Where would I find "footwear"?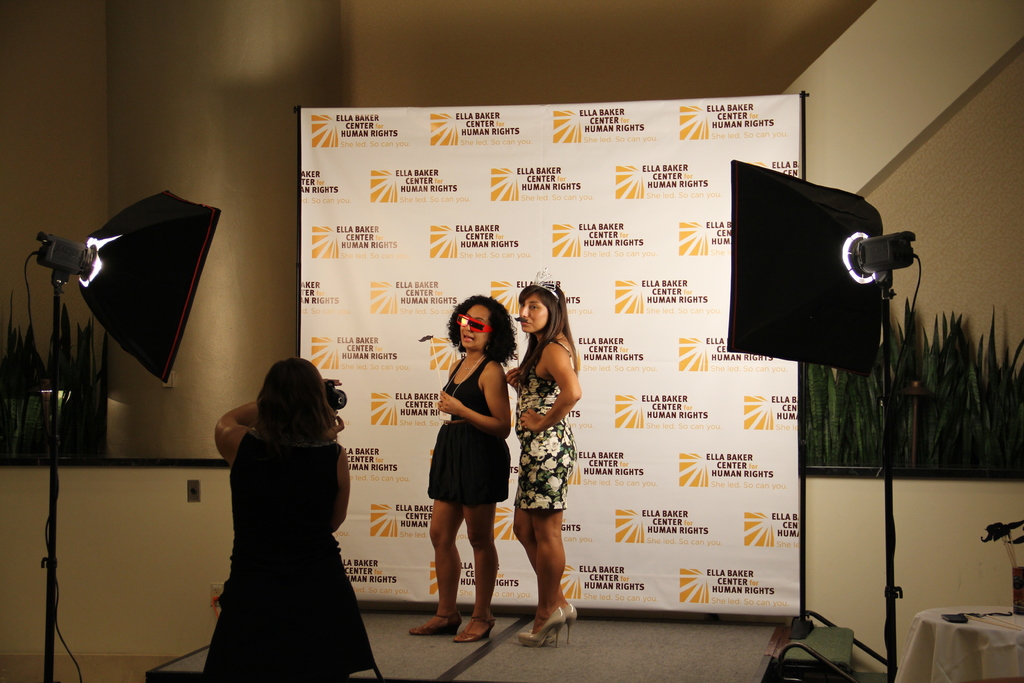
At [548,598,579,643].
